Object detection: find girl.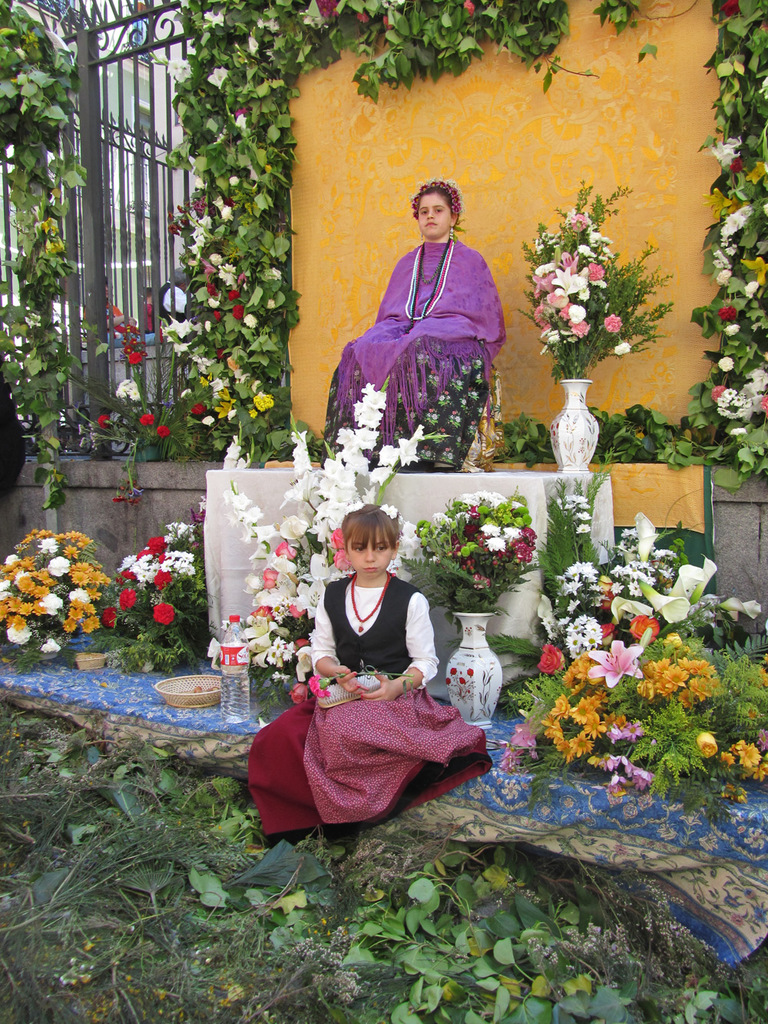
rect(326, 178, 498, 459).
